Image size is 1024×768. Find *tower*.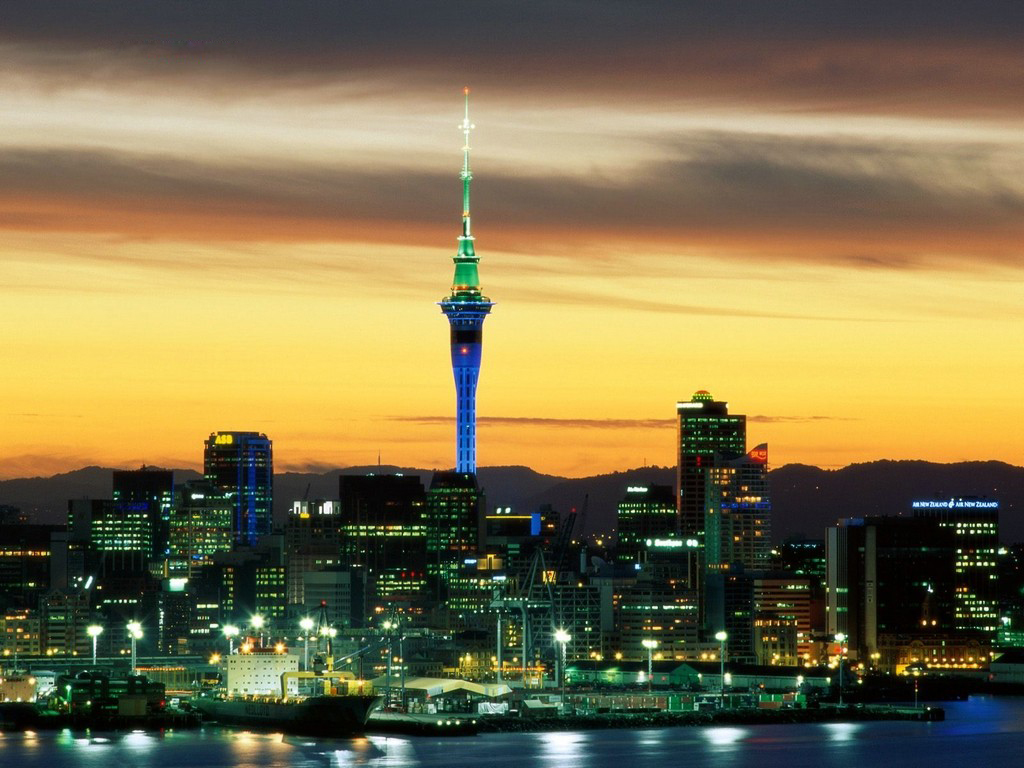
616/486/676/562.
